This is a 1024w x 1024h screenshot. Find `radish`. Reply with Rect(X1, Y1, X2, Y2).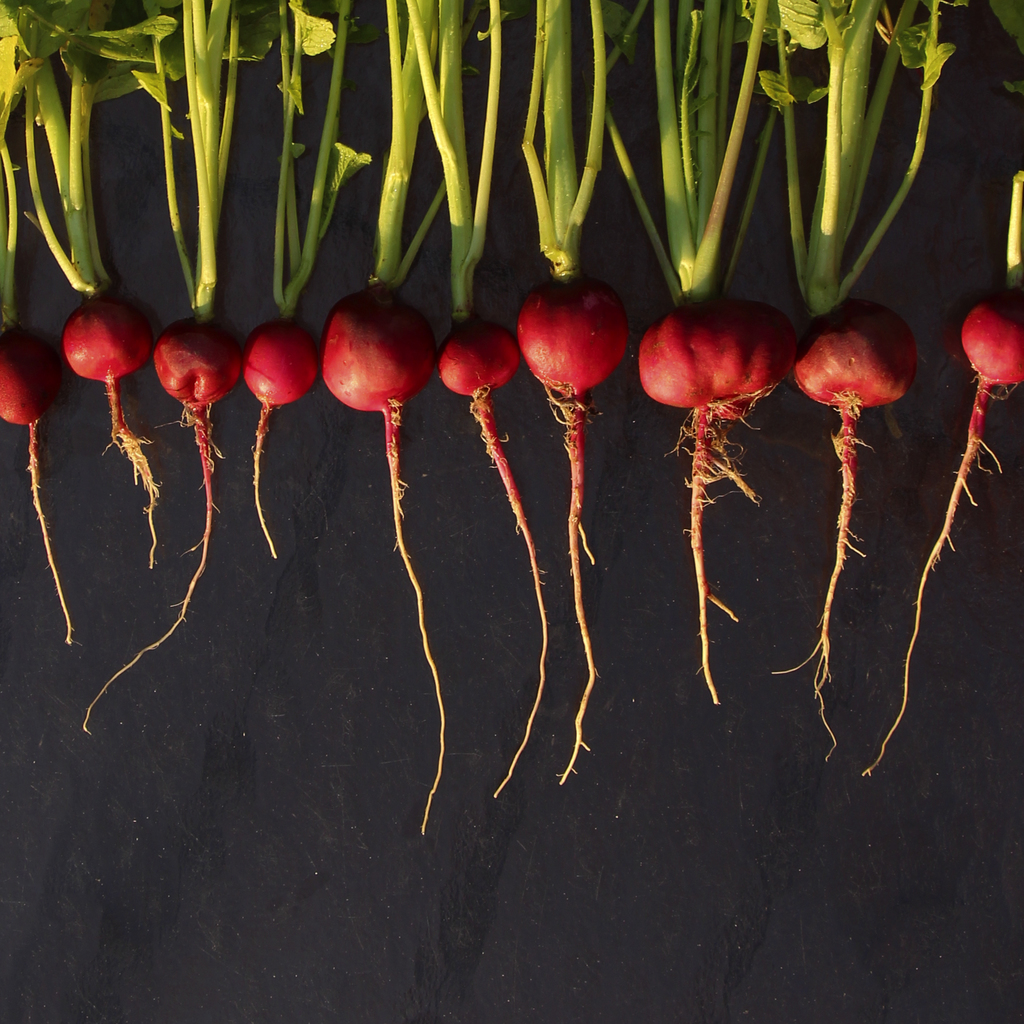
Rect(0, 0, 76, 641).
